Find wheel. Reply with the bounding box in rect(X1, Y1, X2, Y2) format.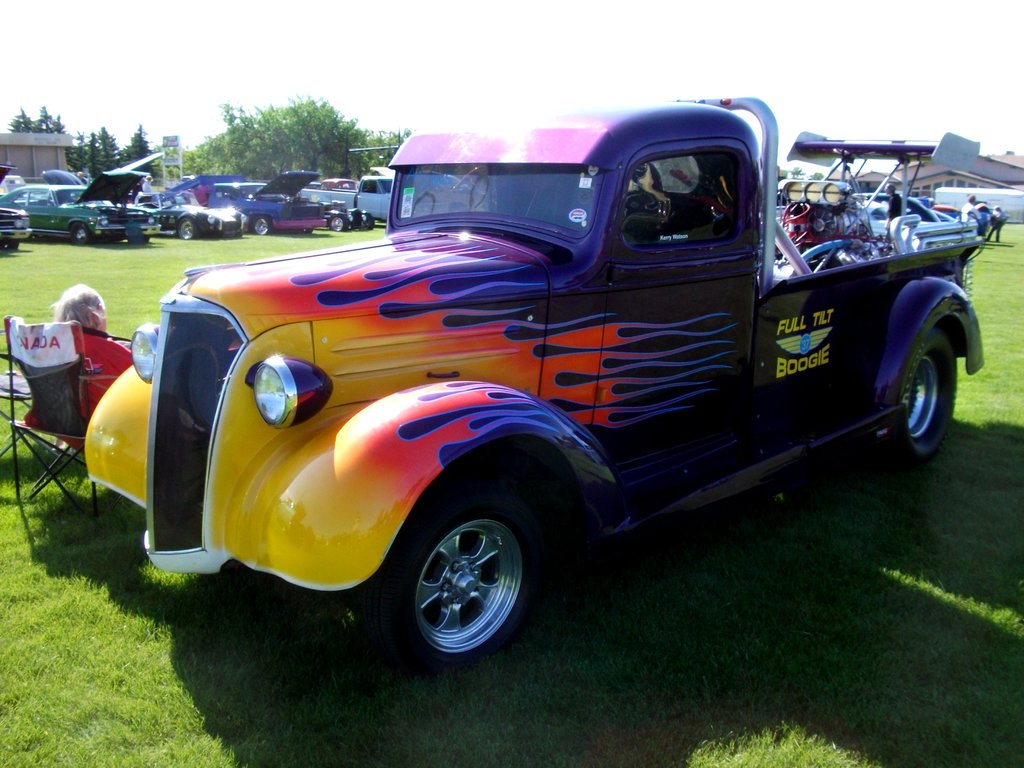
rect(874, 328, 955, 468).
